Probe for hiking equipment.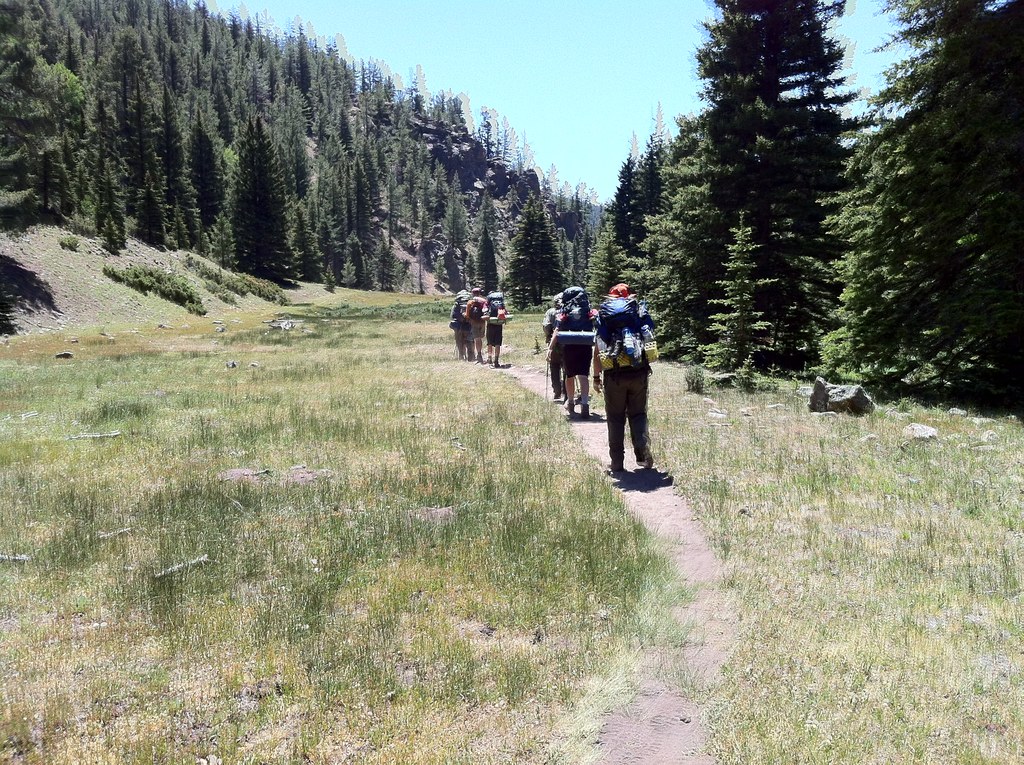
Probe result: locate(483, 290, 511, 330).
